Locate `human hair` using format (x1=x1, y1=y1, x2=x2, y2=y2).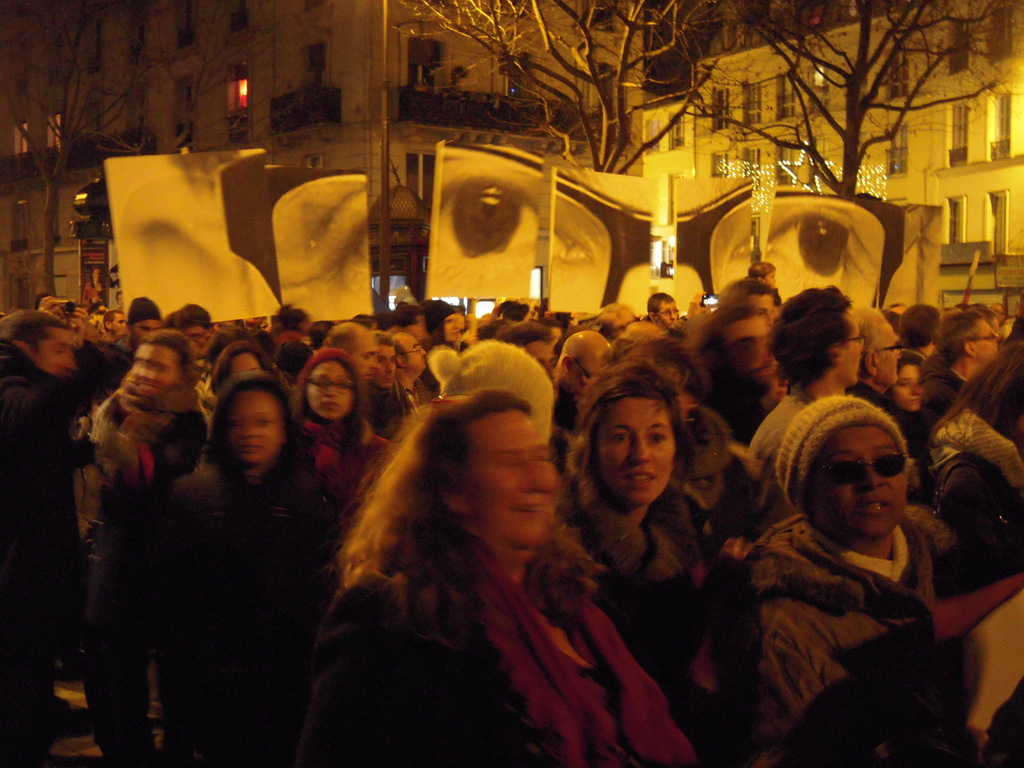
(x1=326, y1=321, x2=367, y2=352).
